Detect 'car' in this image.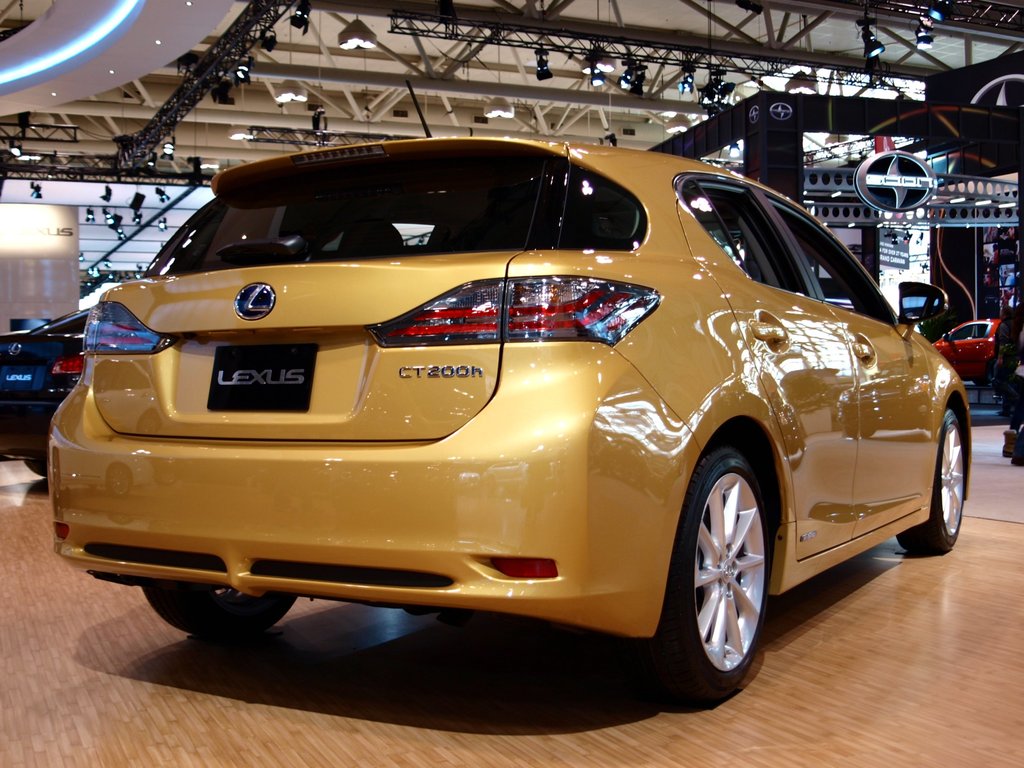
Detection: <bbox>0, 289, 170, 484</bbox>.
